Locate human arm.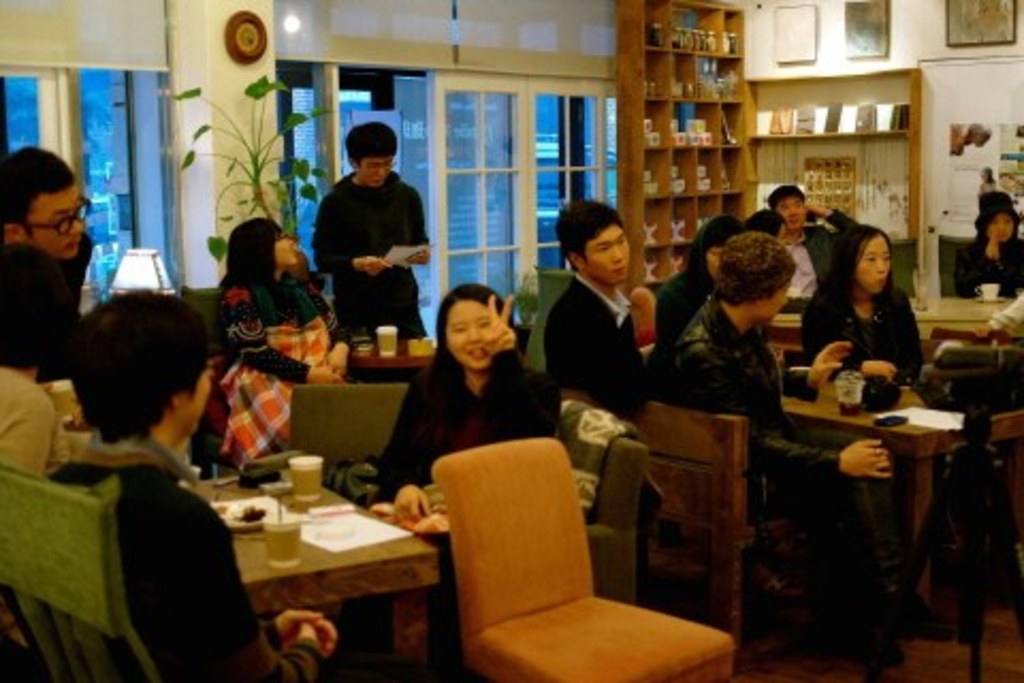
Bounding box: x1=542, y1=282, x2=655, y2=425.
